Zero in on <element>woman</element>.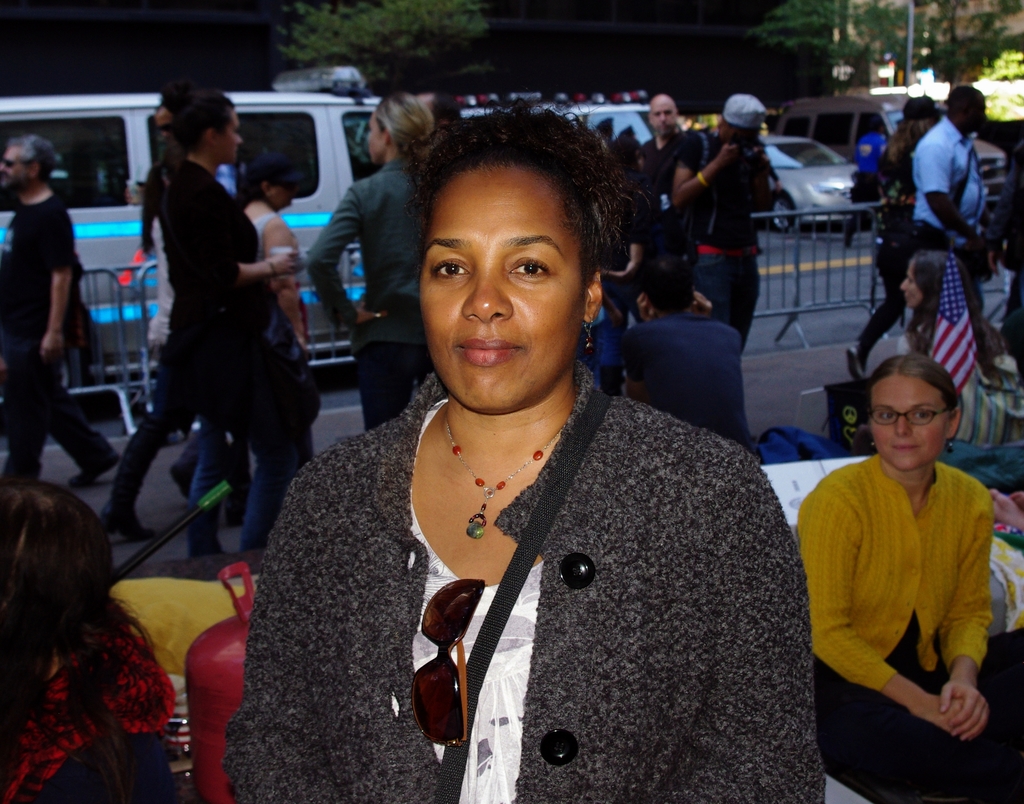
Zeroed in: {"x1": 156, "y1": 84, "x2": 307, "y2": 562}.
